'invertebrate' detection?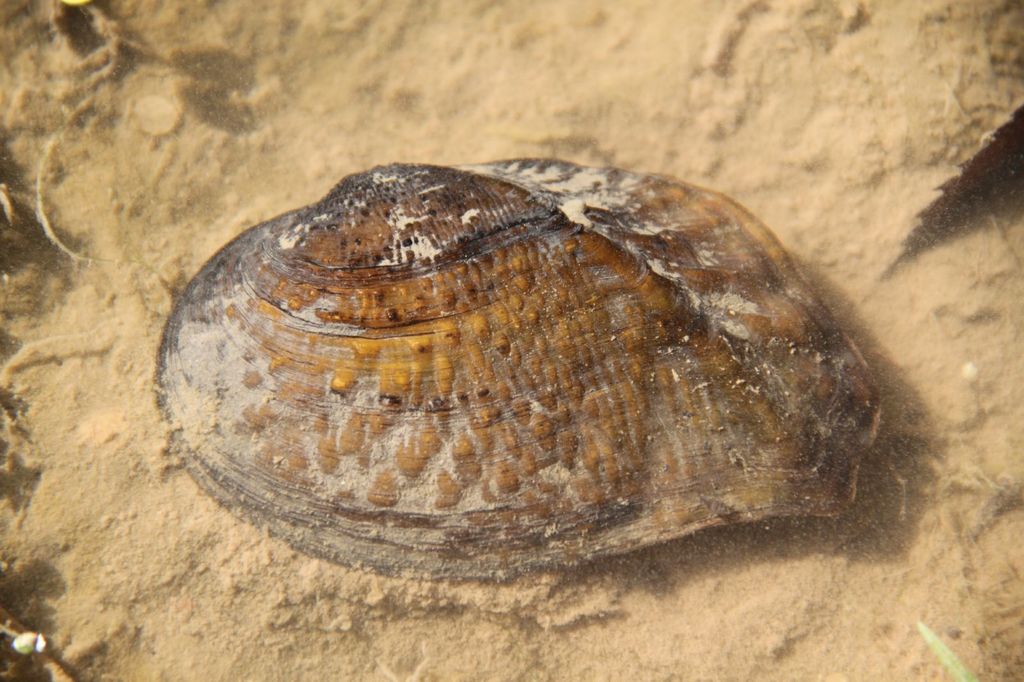
select_region(152, 152, 884, 587)
